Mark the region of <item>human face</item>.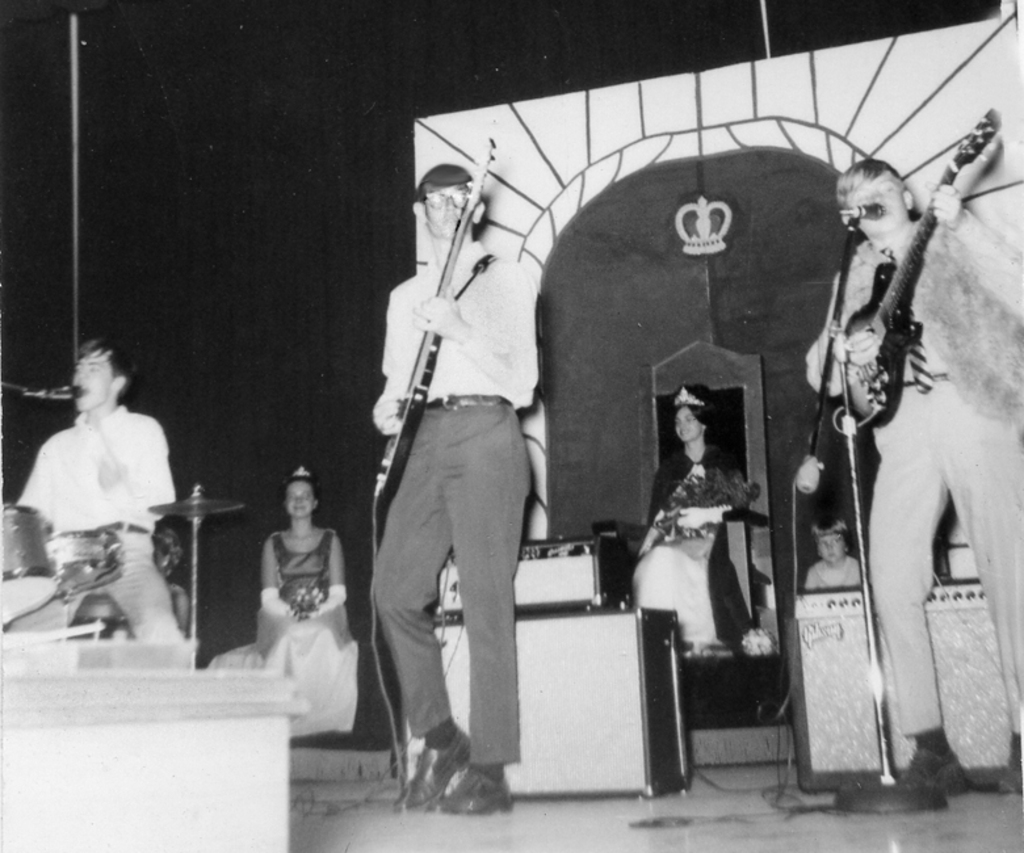
Region: left=815, top=533, right=844, bottom=563.
